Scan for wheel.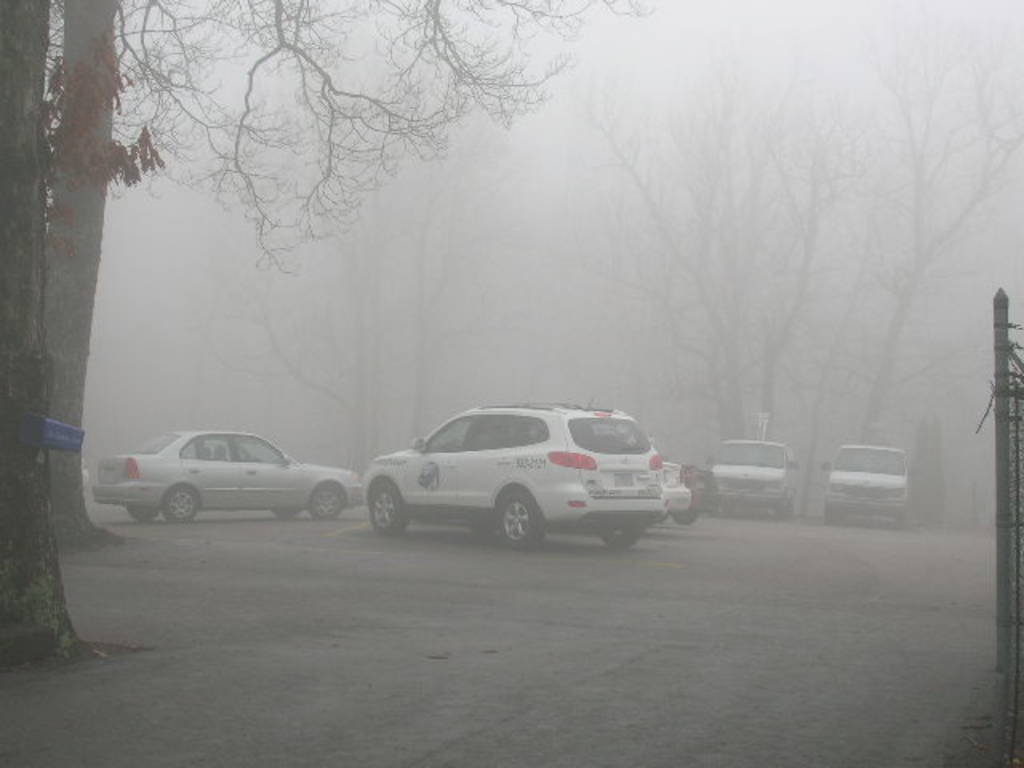
Scan result: l=306, t=483, r=349, b=523.
